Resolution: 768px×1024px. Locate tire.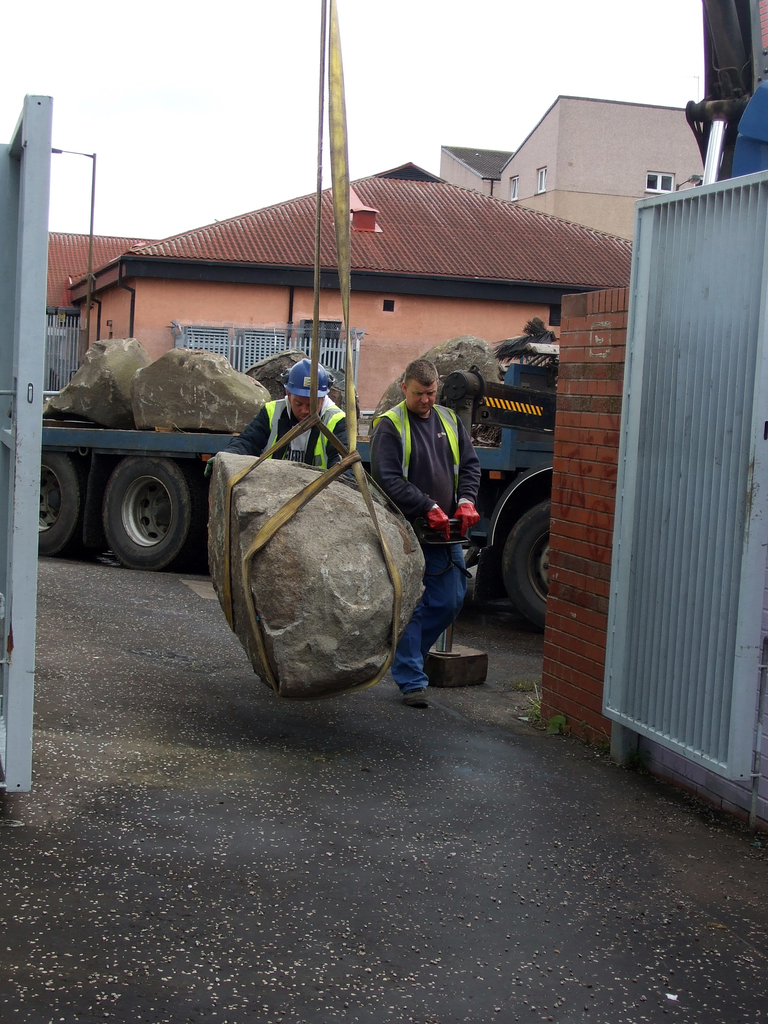
{"left": 67, "top": 463, "right": 106, "bottom": 558}.
